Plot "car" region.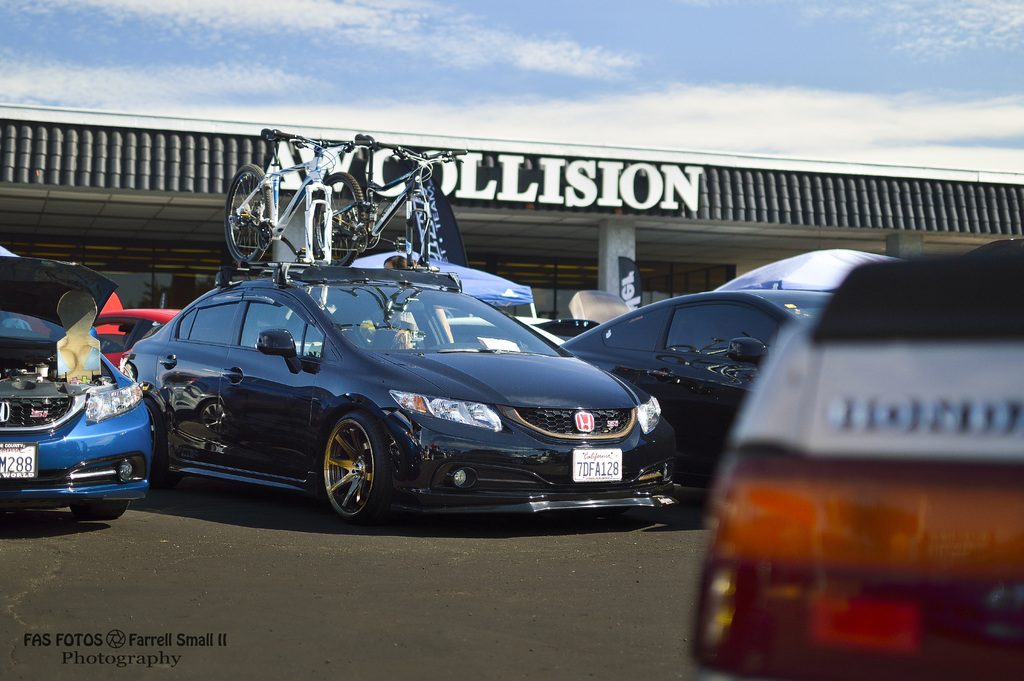
Plotted at crop(120, 264, 685, 523).
